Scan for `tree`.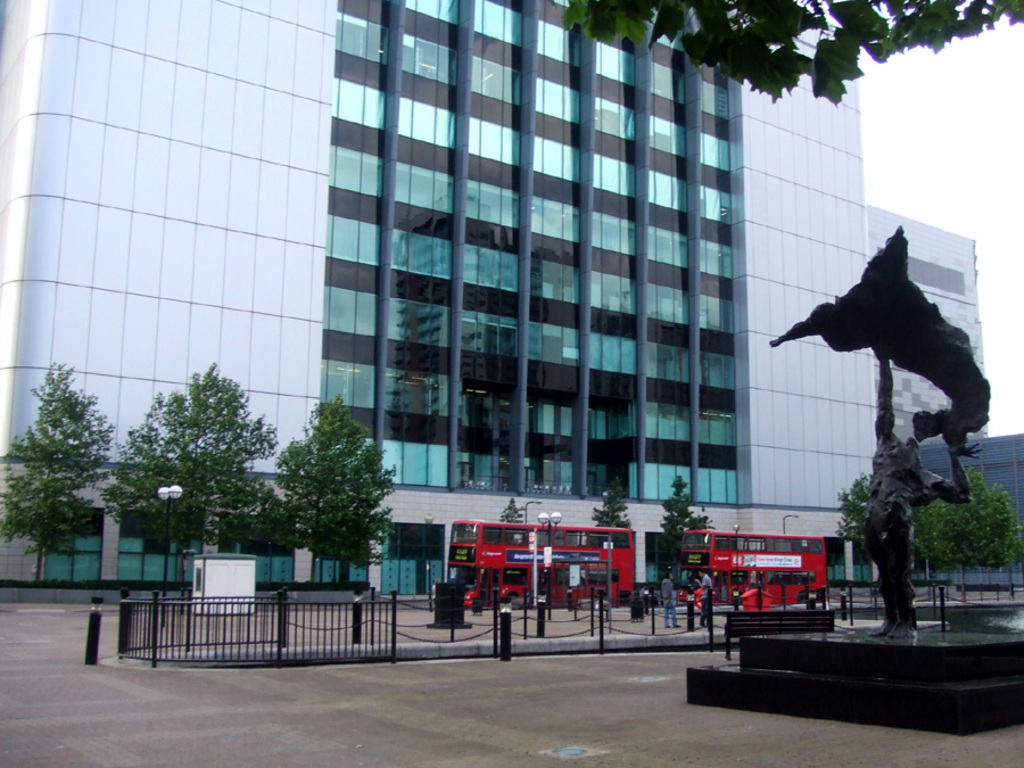
Scan result: 493:495:528:548.
